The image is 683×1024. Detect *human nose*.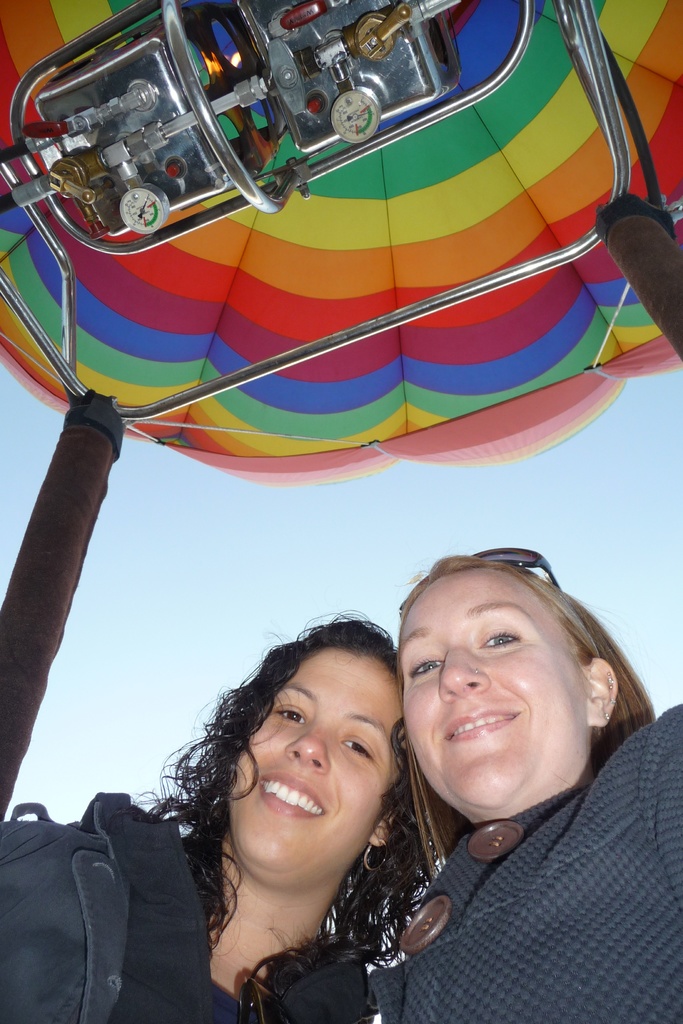
Detection: (288,717,329,776).
